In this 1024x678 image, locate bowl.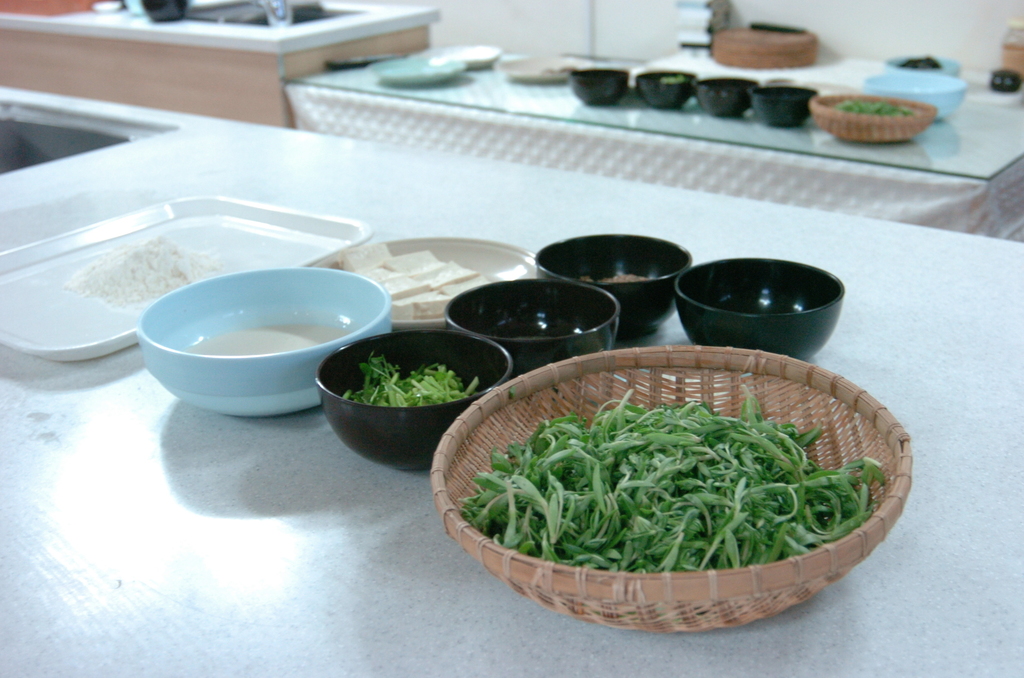
Bounding box: x1=752 y1=86 x2=818 y2=125.
